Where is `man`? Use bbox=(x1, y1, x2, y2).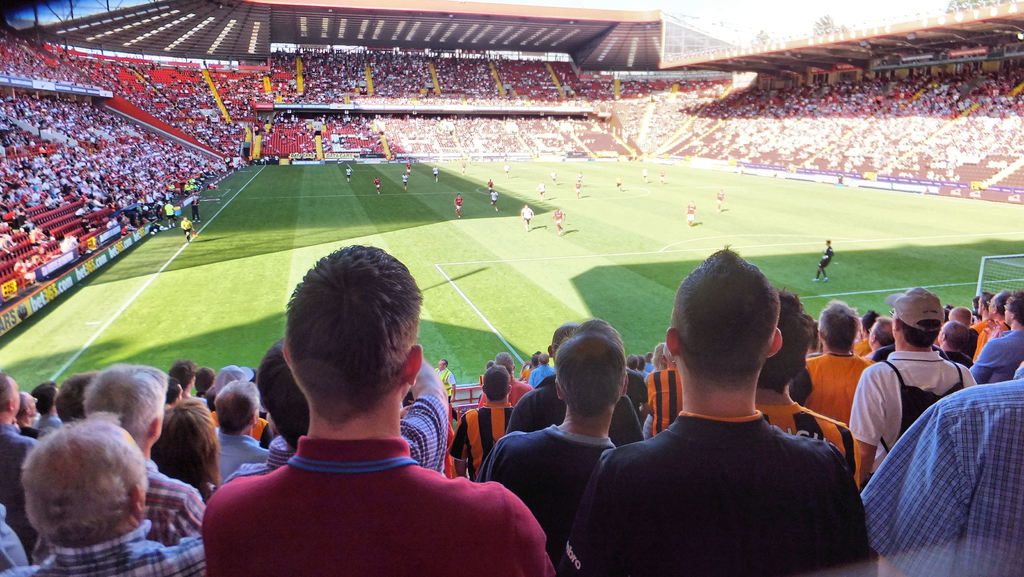
bbox=(404, 174, 410, 187).
